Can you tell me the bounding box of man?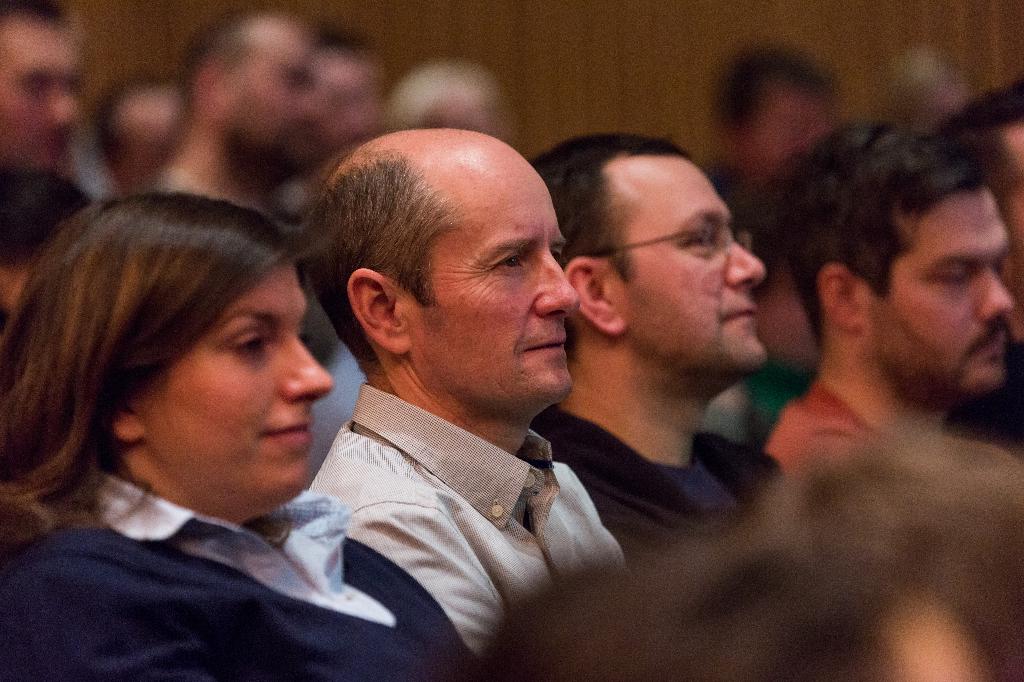
[756, 108, 1023, 476].
